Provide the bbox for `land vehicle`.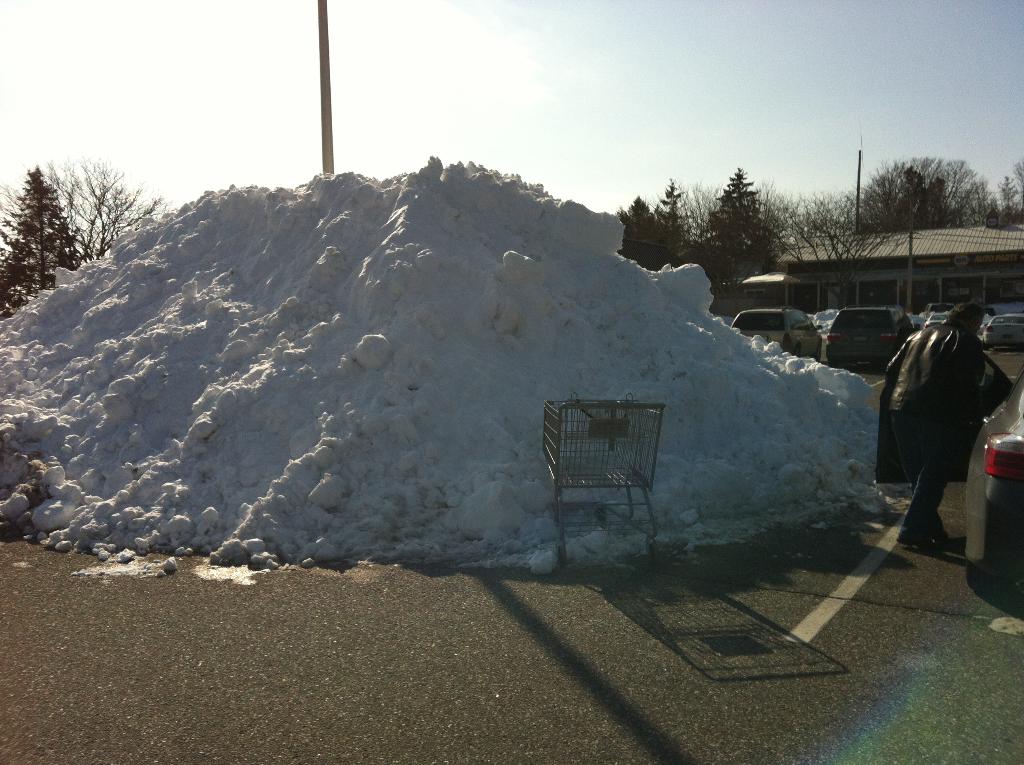
825 305 920 367.
